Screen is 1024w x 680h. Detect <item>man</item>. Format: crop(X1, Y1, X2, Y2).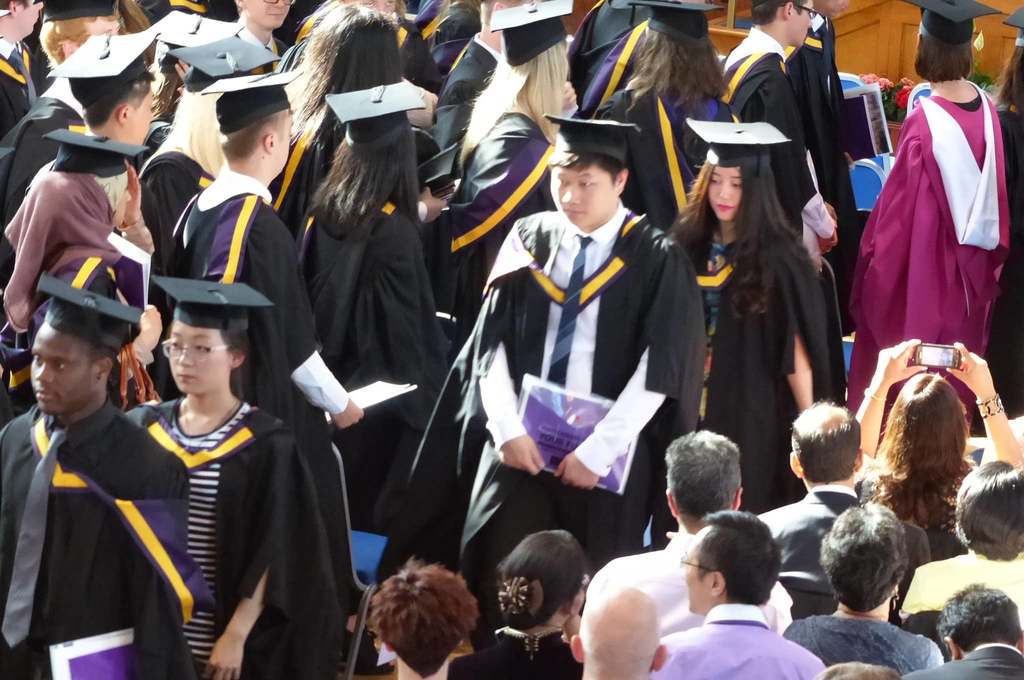
crop(0, 269, 218, 679).
